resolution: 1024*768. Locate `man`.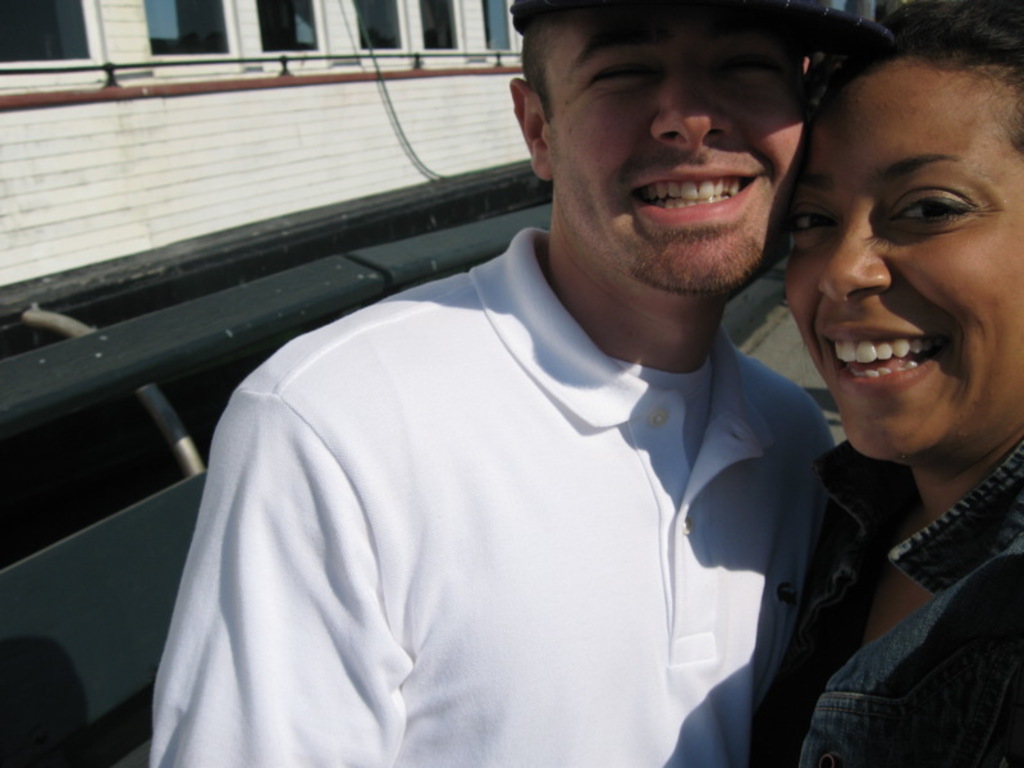
bbox=[136, 4, 914, 748].
